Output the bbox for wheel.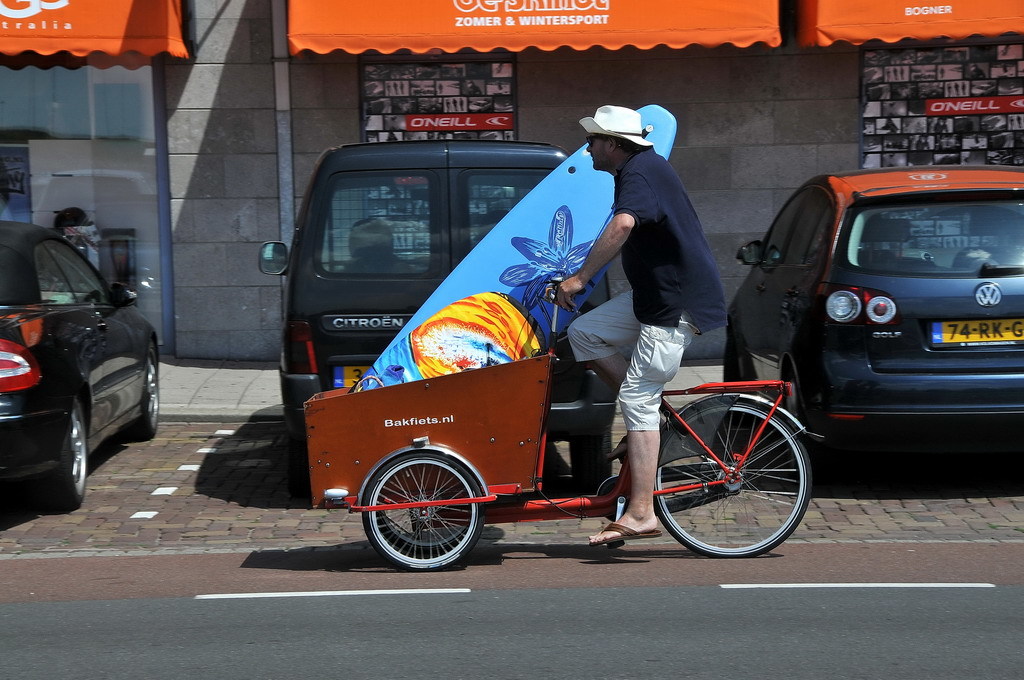
(654,393,819,560).
